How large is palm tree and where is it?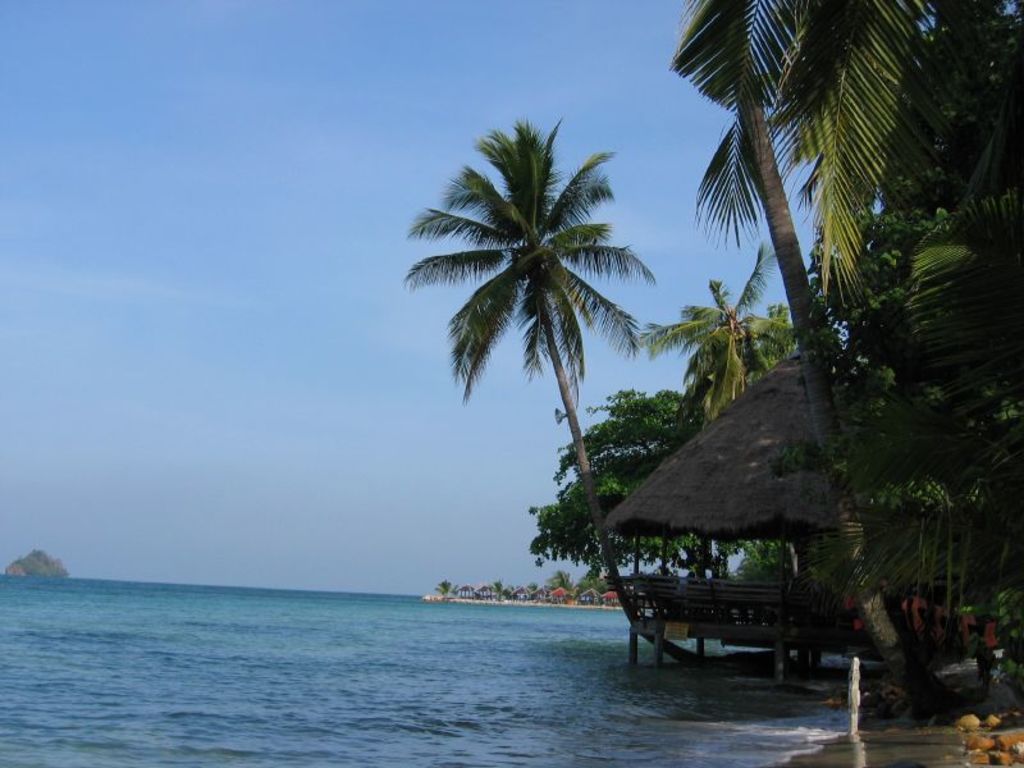
Bounding box: select_region(671, 0, 955, 704).
